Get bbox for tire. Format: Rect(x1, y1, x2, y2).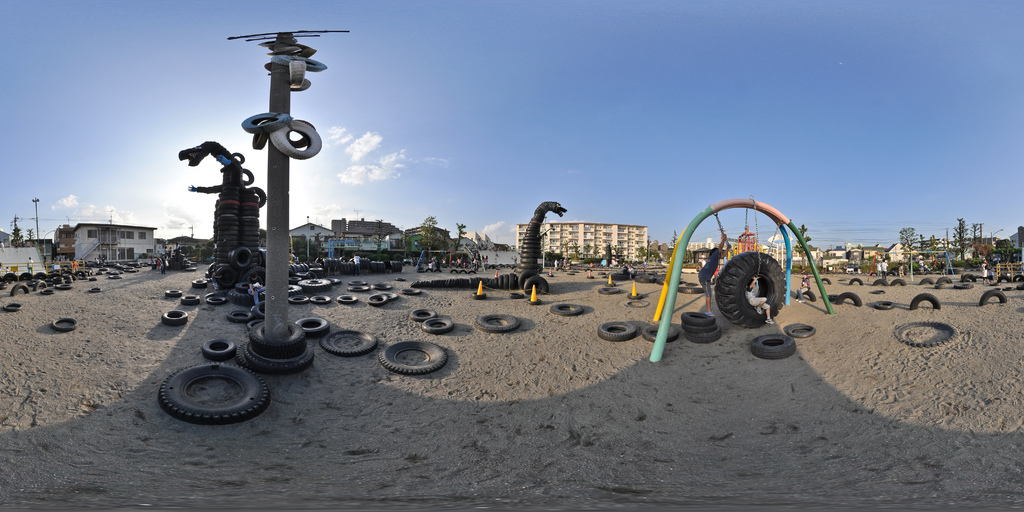
Rect(366, 294, 387, 308).
